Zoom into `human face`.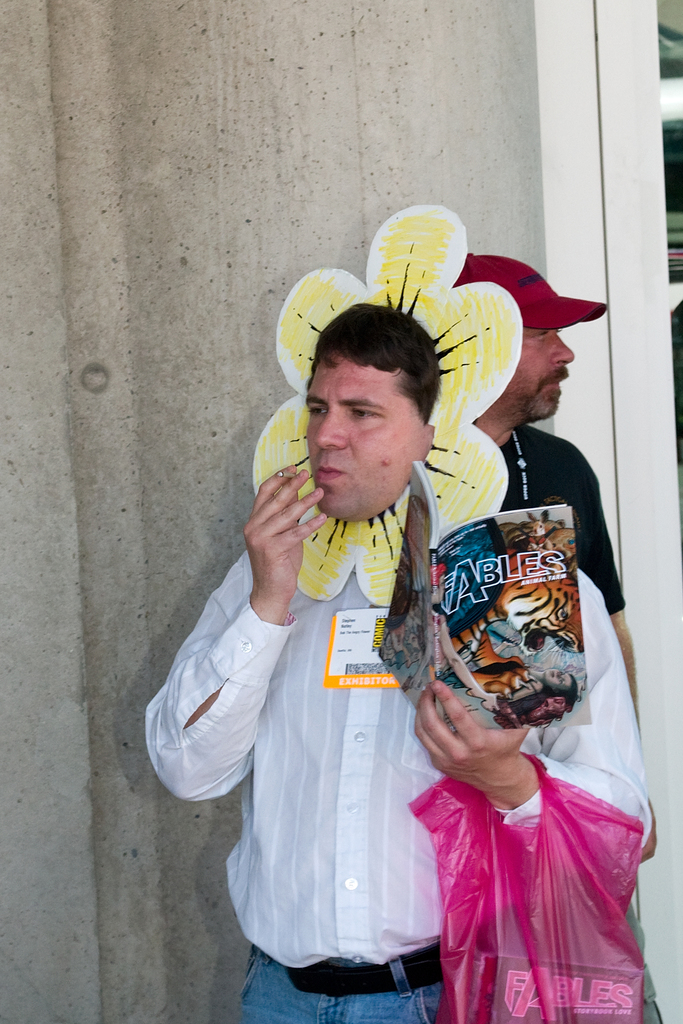
Zoom target: 308,349,432,521.
